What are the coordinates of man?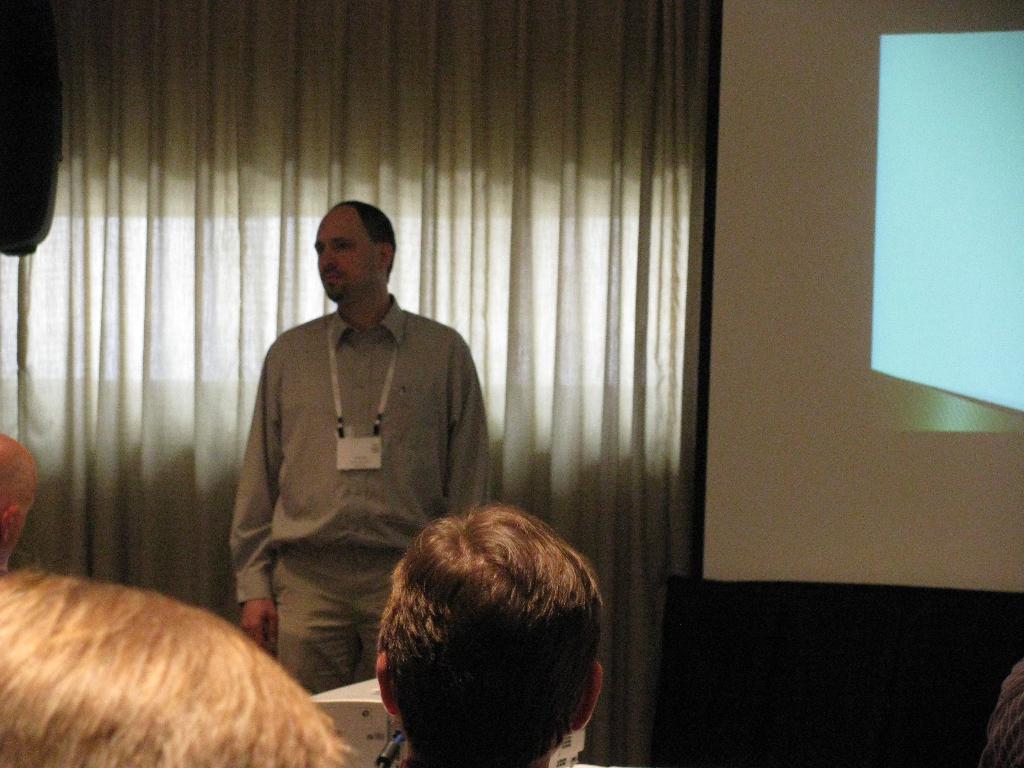
select_region(225, 195, 497, 691).
